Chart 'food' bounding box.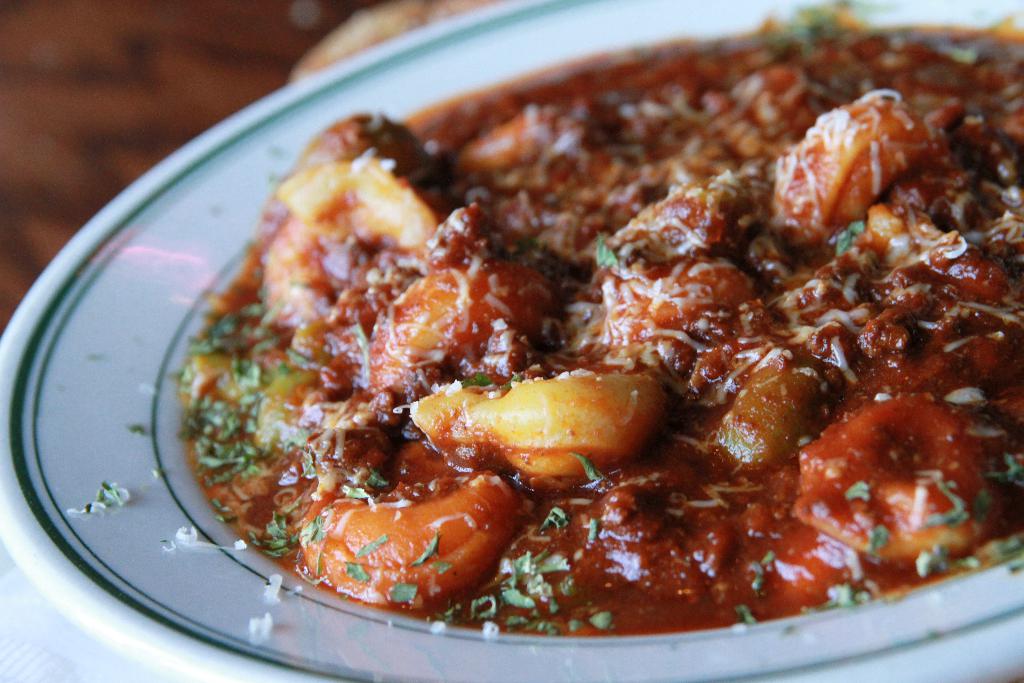
Charted: 125/15/1023/643.
